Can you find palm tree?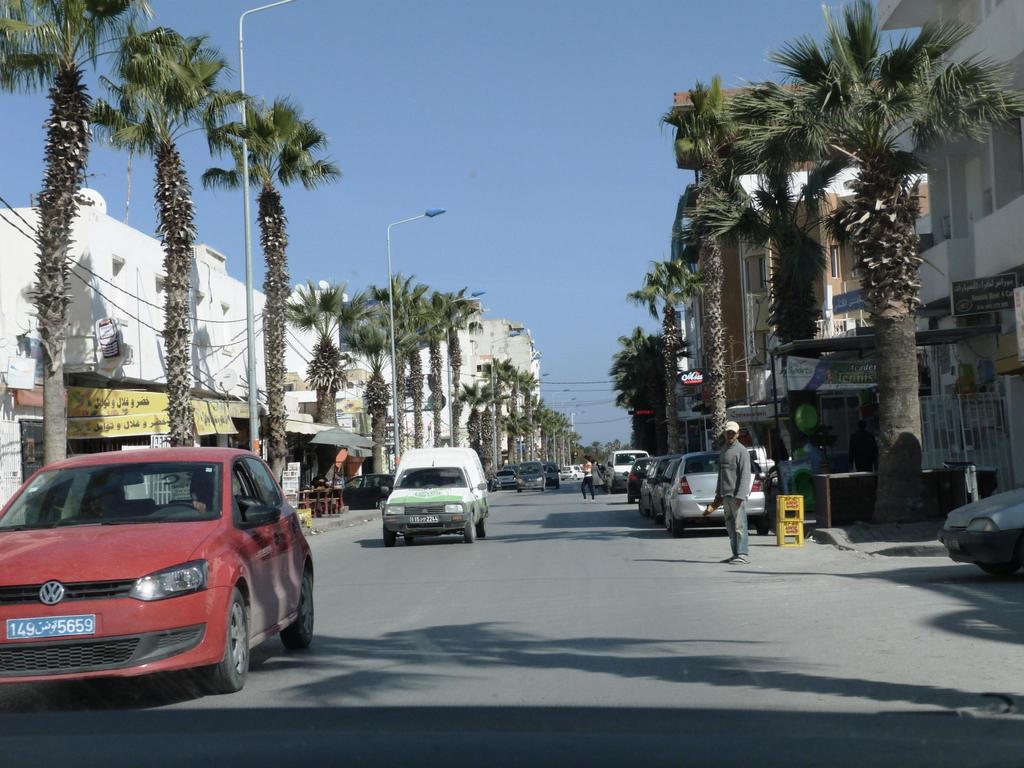
Yes, bounding box: locate(412, 275, 484, 500).
